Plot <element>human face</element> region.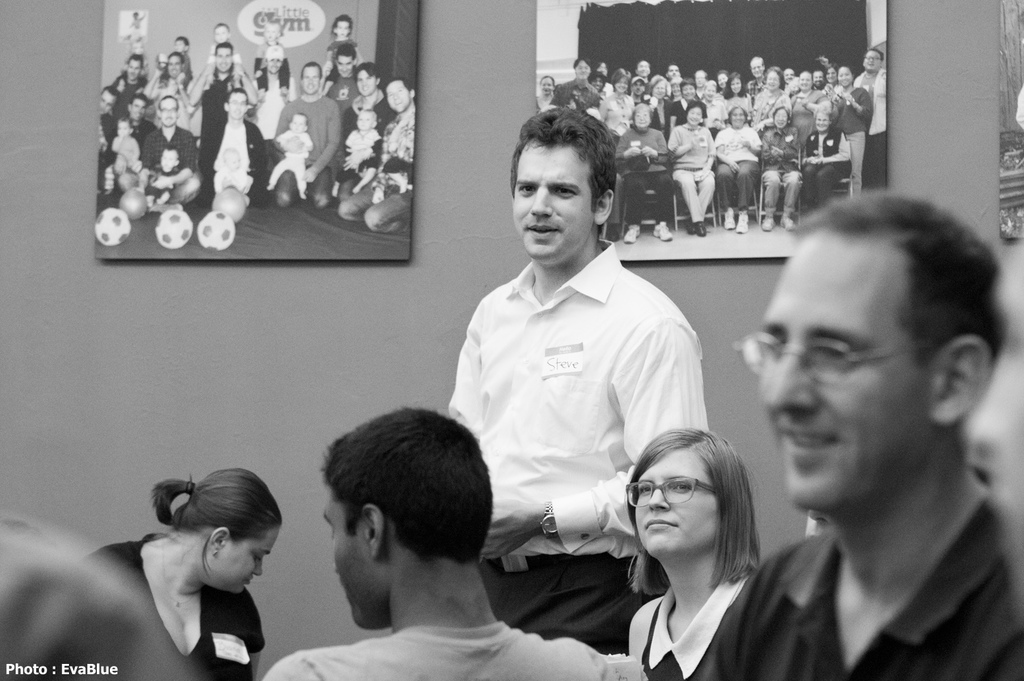
Plotted at crop(319, 495, 364, 629).
